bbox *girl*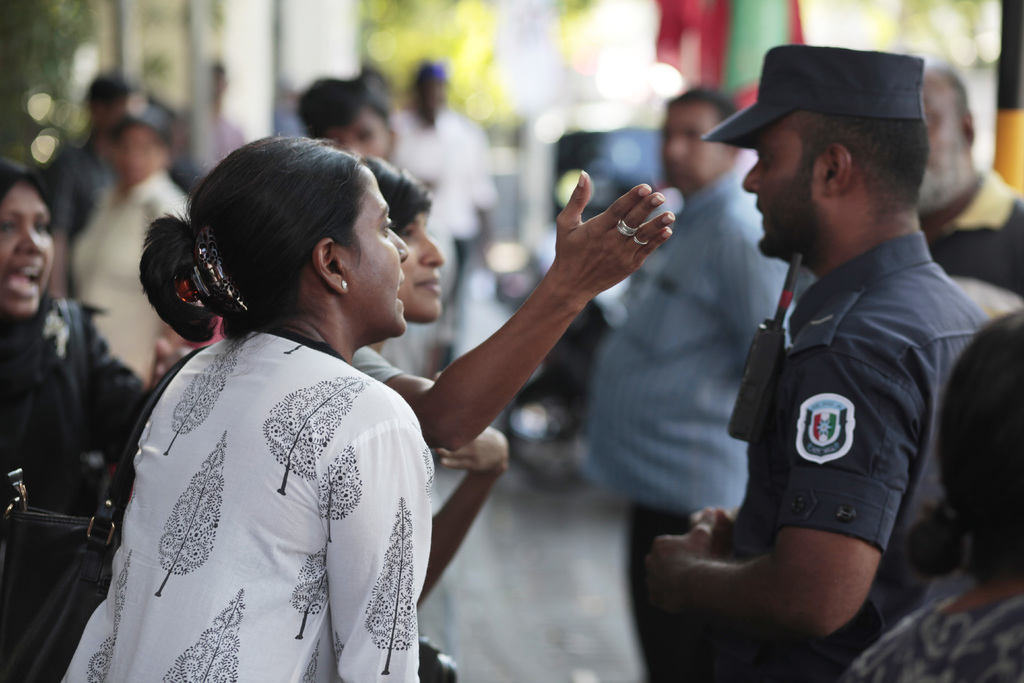
(365, 154, 674, 682)
